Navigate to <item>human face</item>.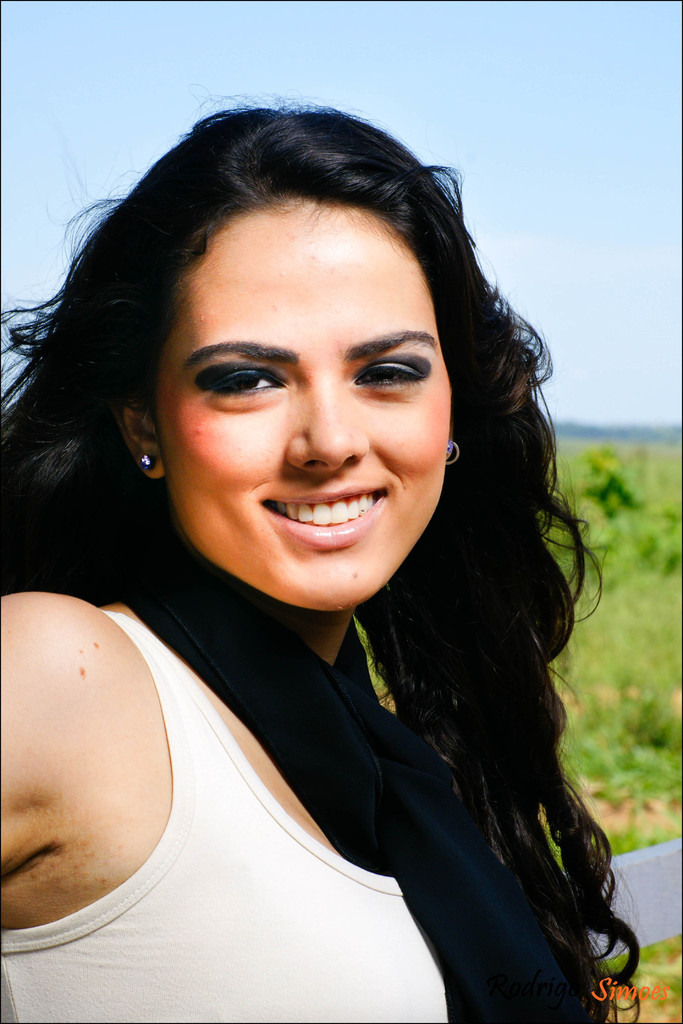
Navigation target: <box>154,189,453,616</box>.
